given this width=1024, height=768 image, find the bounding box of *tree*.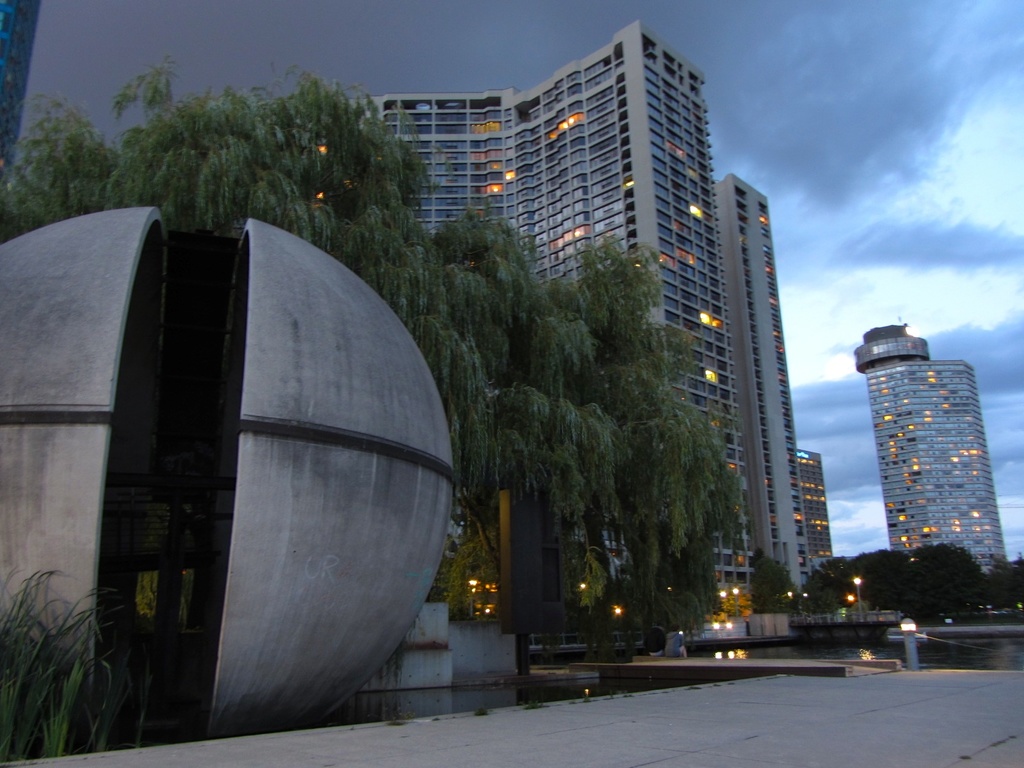
left=925, top=545, right=989, bottom=613.
